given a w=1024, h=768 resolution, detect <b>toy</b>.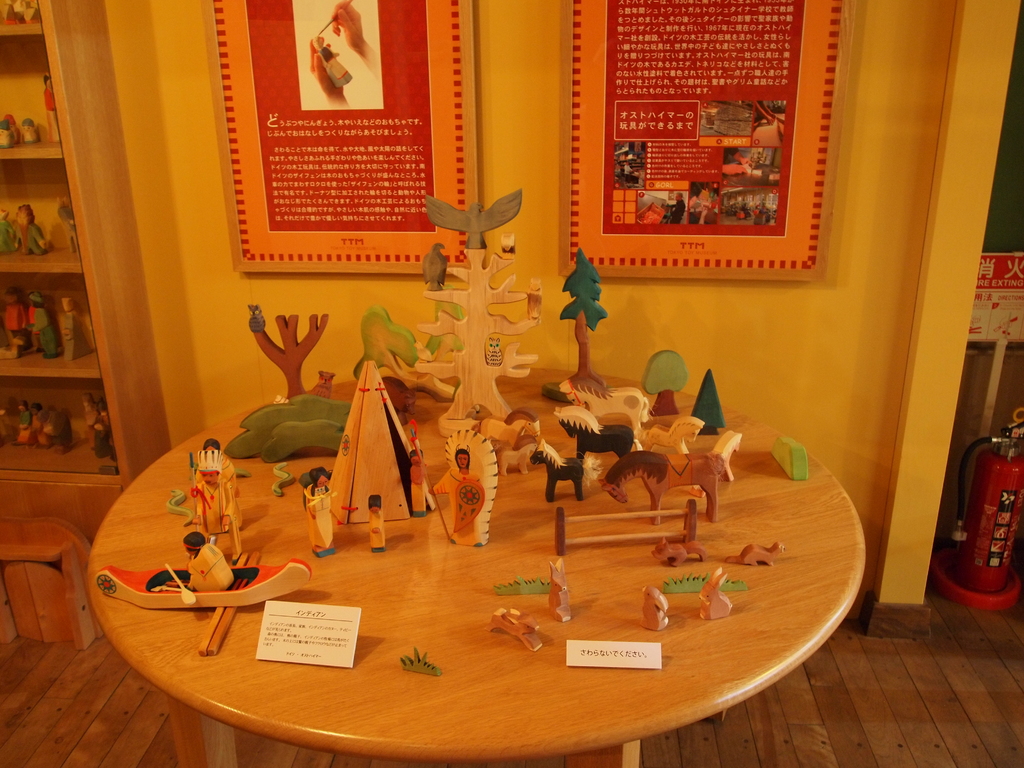
[93,530,307,611].
